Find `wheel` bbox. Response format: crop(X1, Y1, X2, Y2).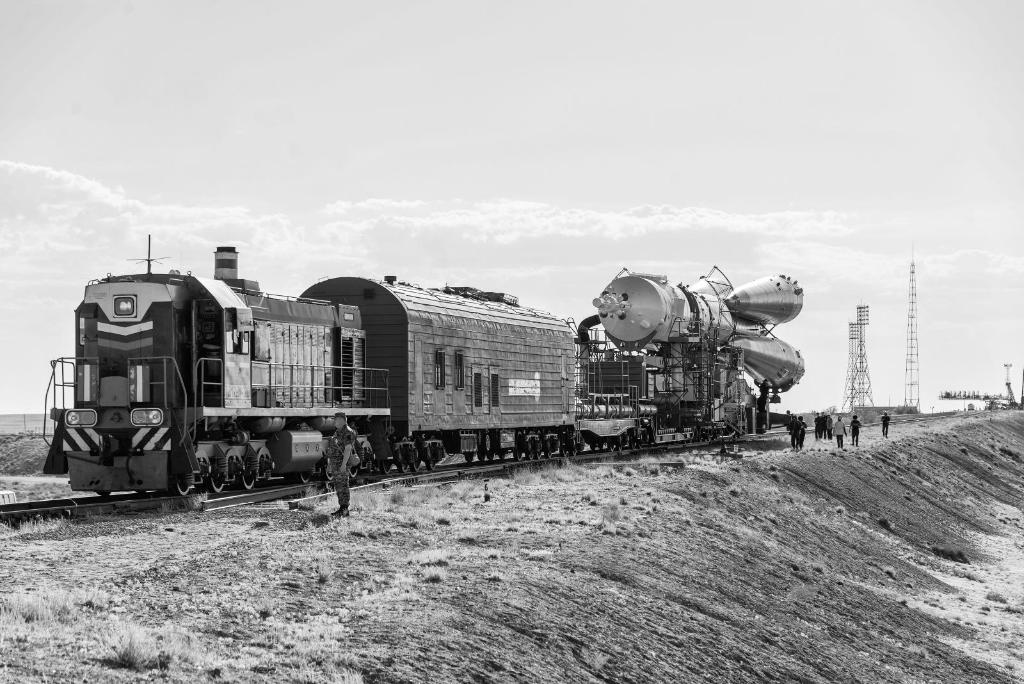
crop(516, 455, 522, 462).
